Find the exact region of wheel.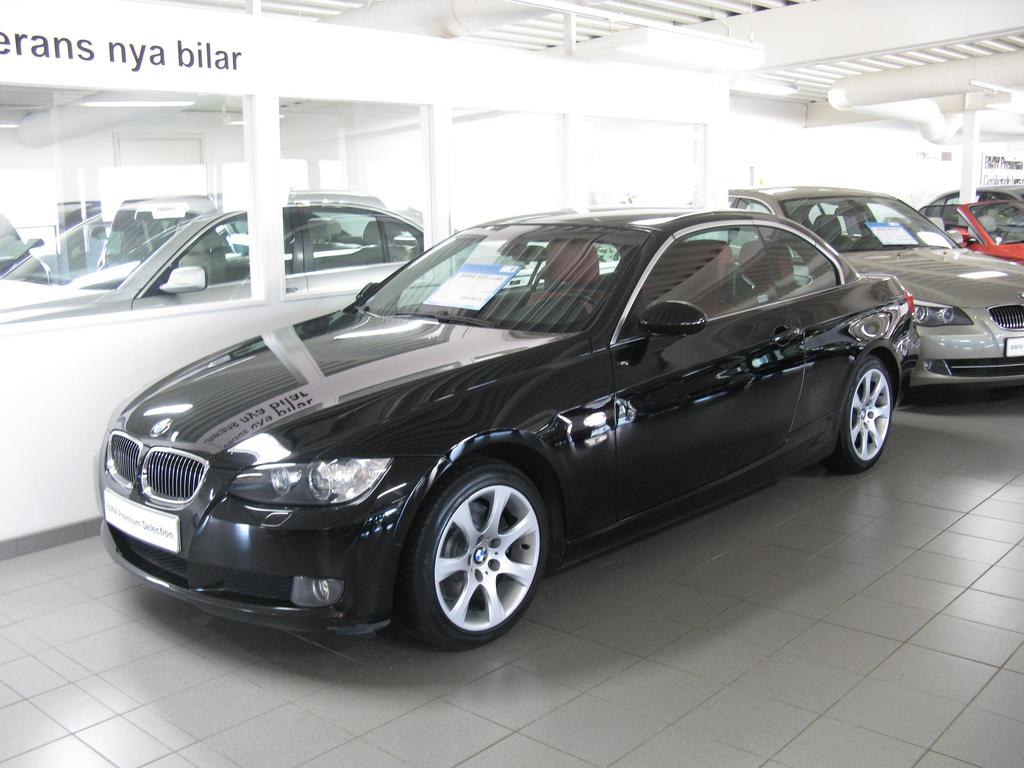
Exact region: l=390, t=456, r=570, b=664.
